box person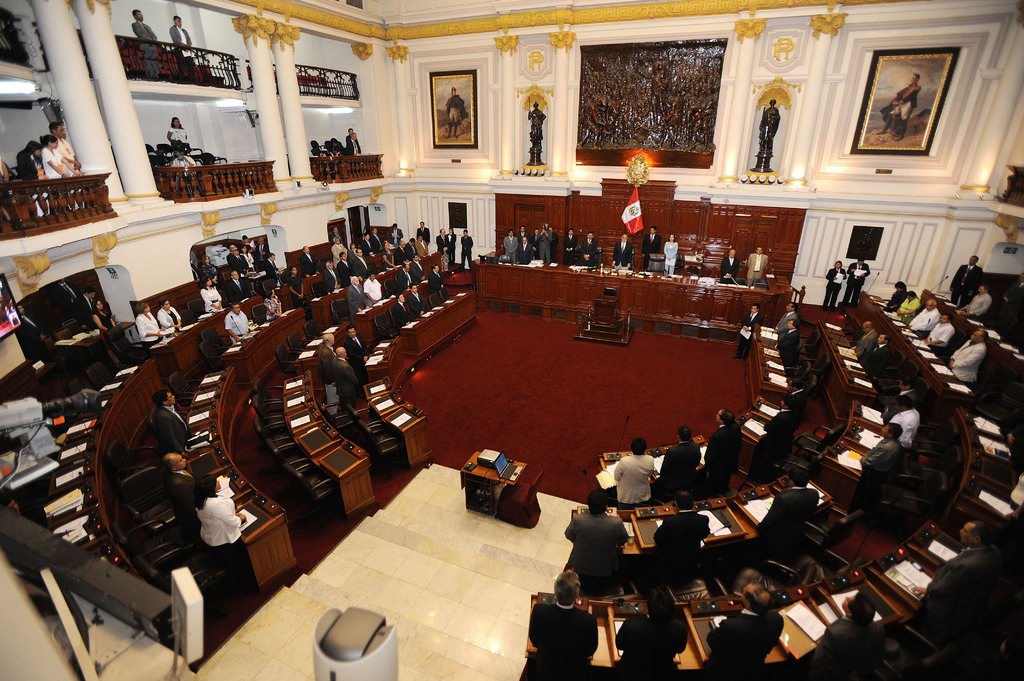
detection(660, 424, 700, 497)
